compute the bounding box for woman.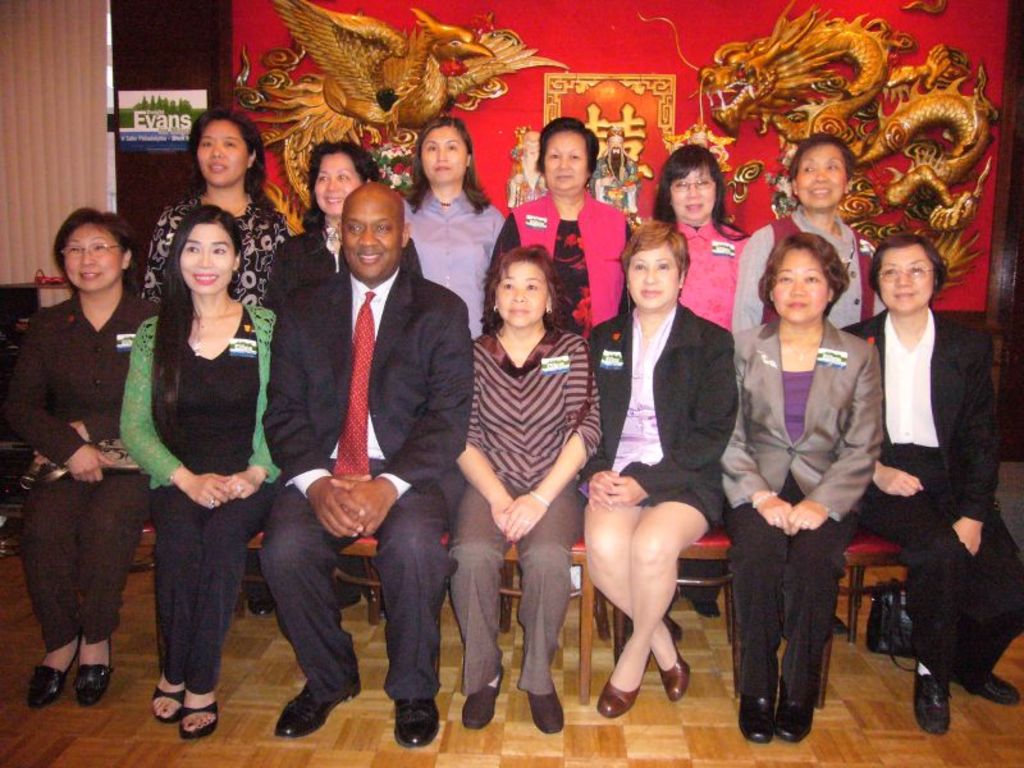
275,134,420,312.
